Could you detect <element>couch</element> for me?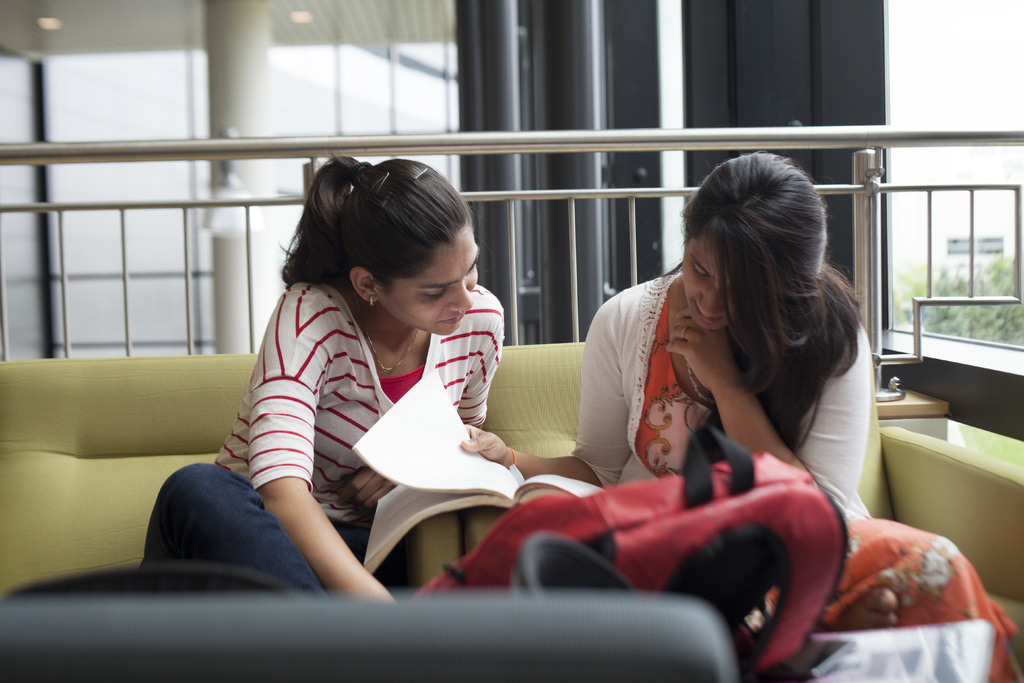
Detection result: [3,223,940,646].
